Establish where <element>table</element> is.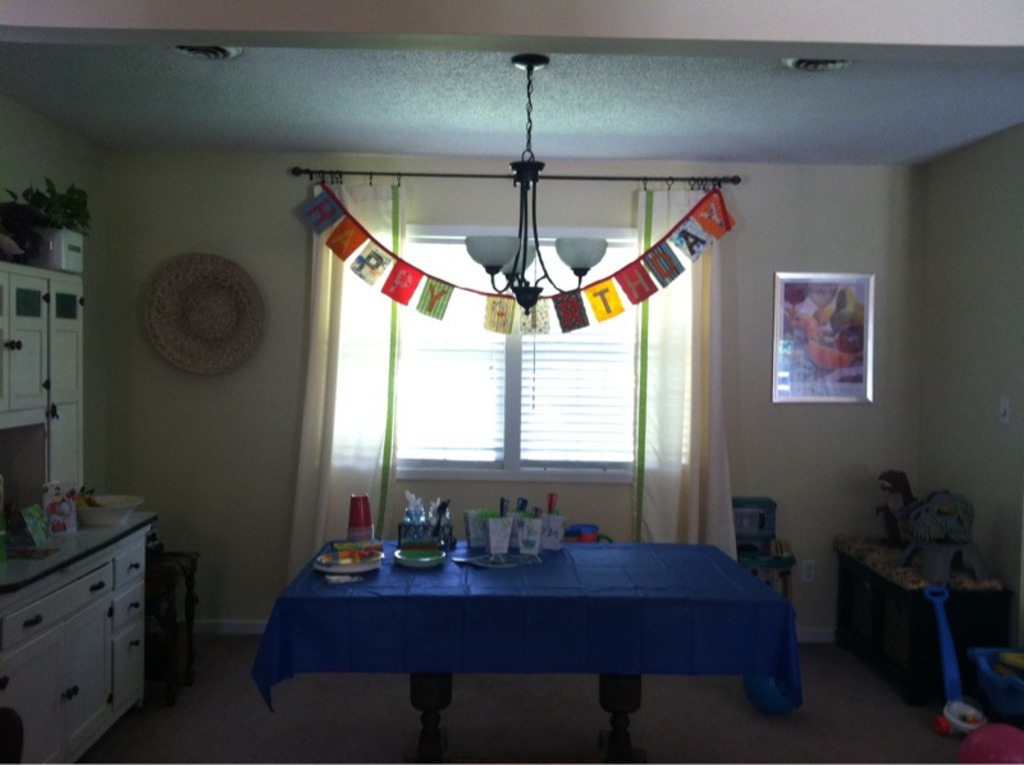
Established at 247 540 797 764.
